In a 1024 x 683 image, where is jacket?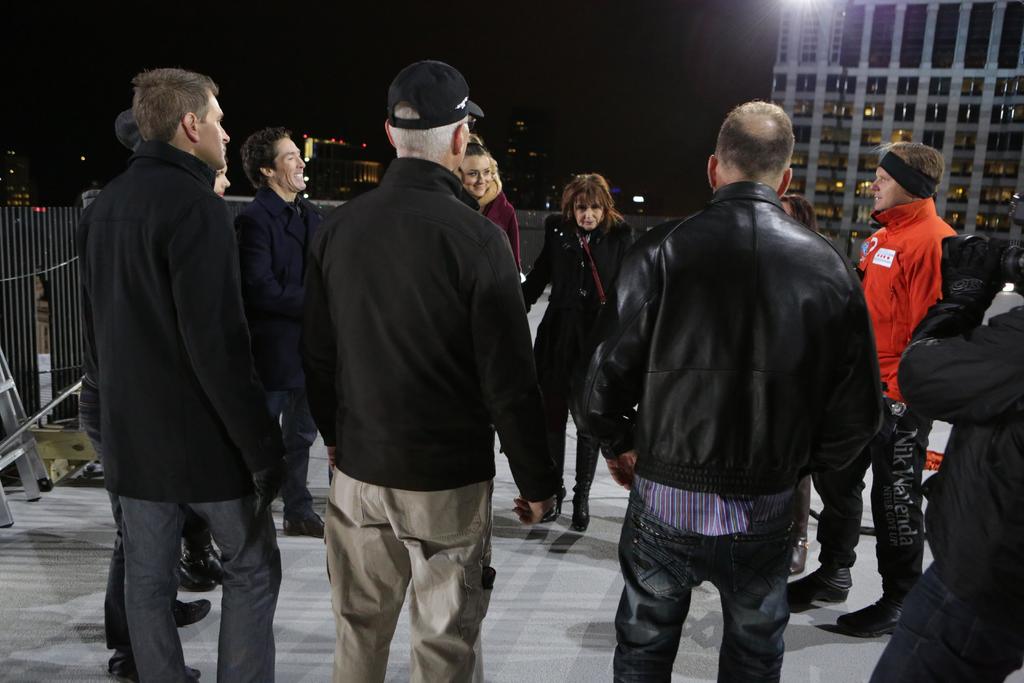
850:197:963:409.
